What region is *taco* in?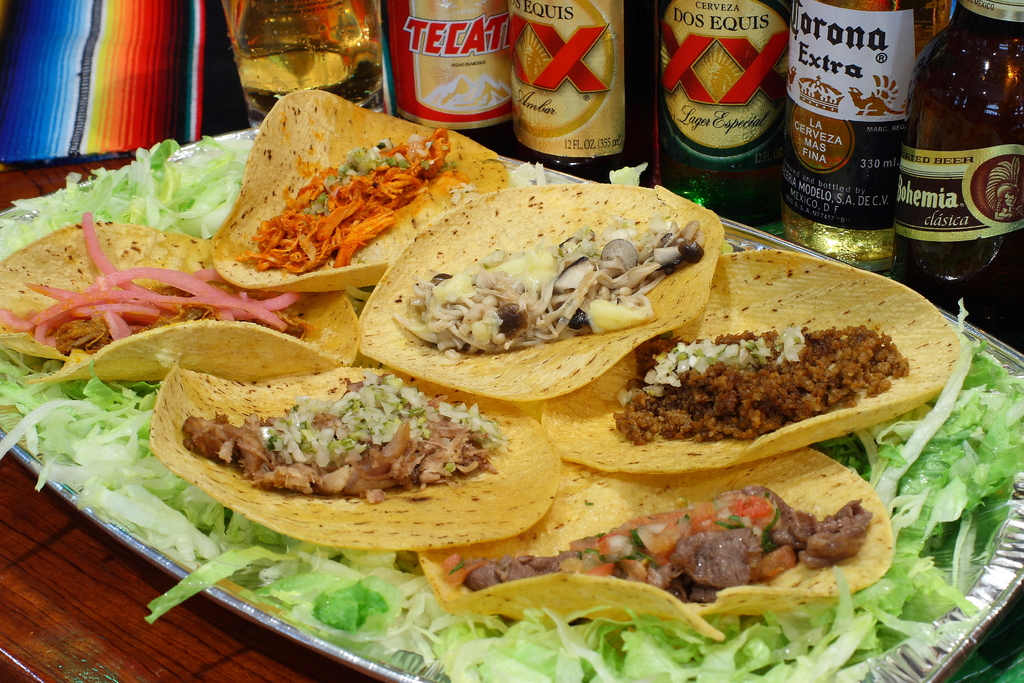
box(0, 210, 351, 381).
